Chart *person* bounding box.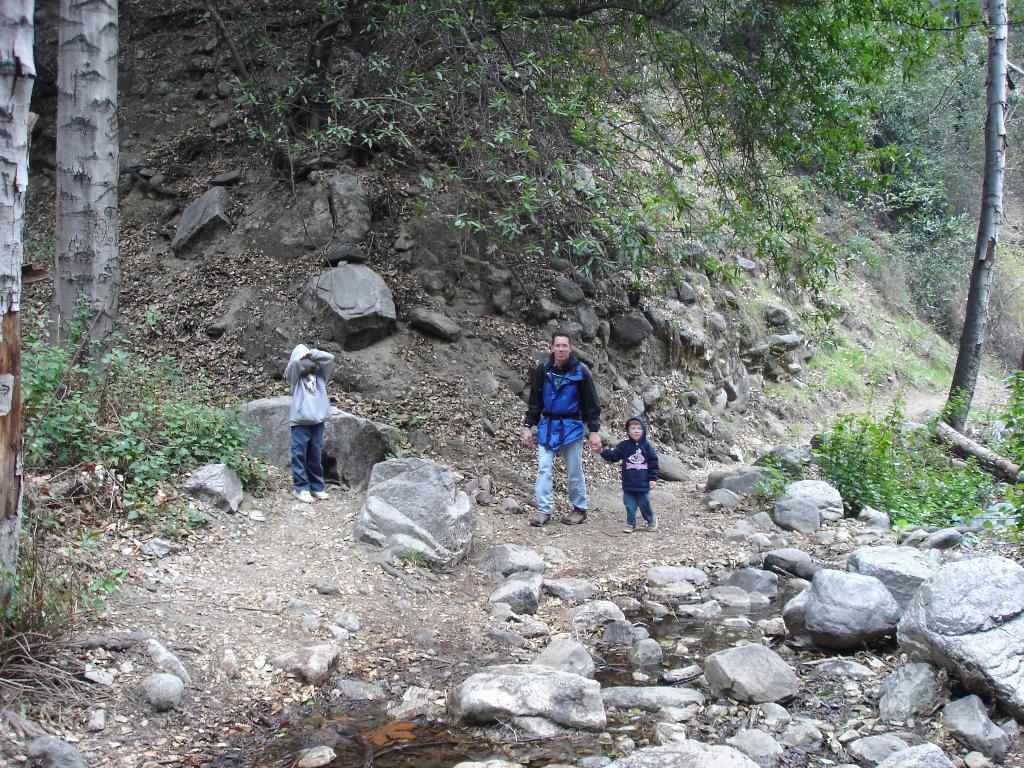
Charted: {"x1": 528, "y1": 334, "x2": 599, "y2": 527}.
